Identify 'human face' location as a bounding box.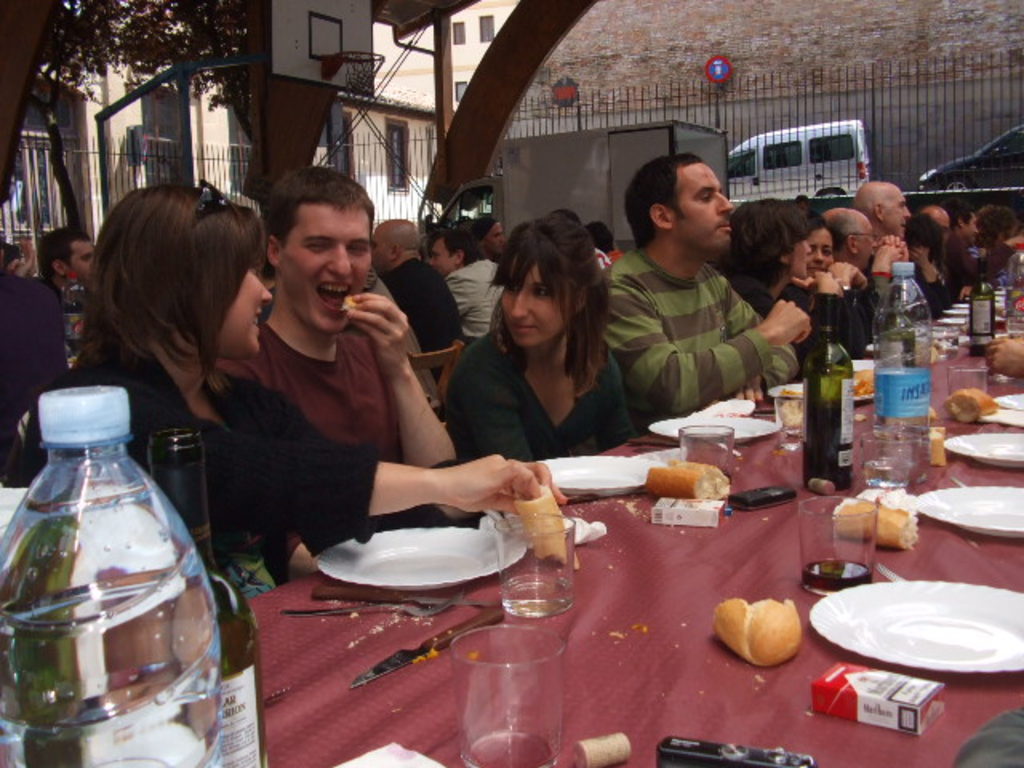
[left=790, top=232, right=811, bottom=275].
